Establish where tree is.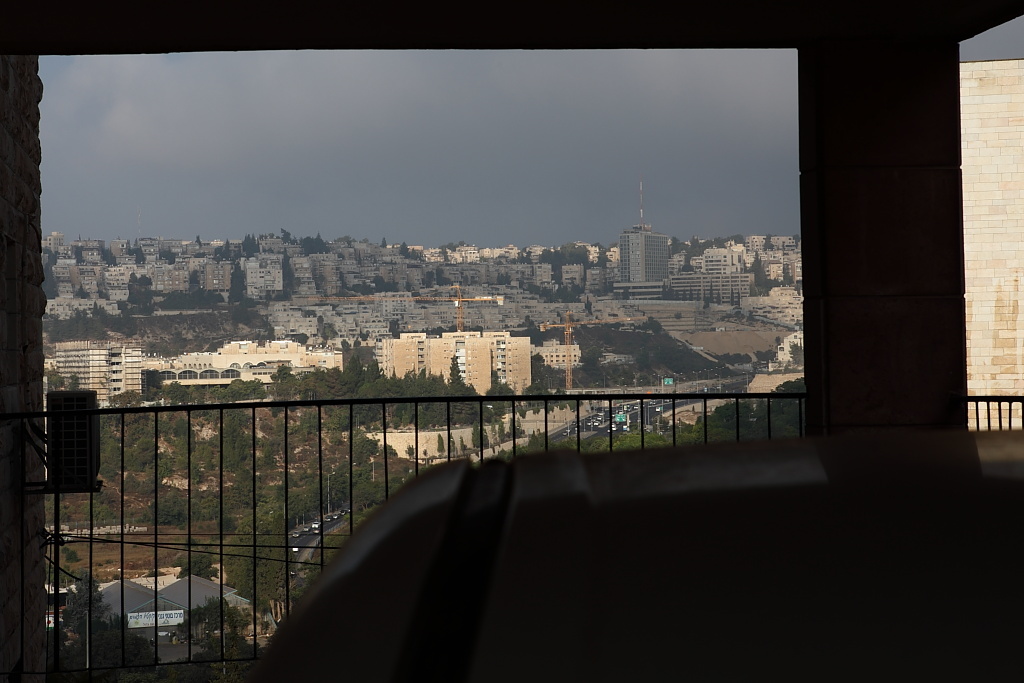
Established at 473,426,486,449.
